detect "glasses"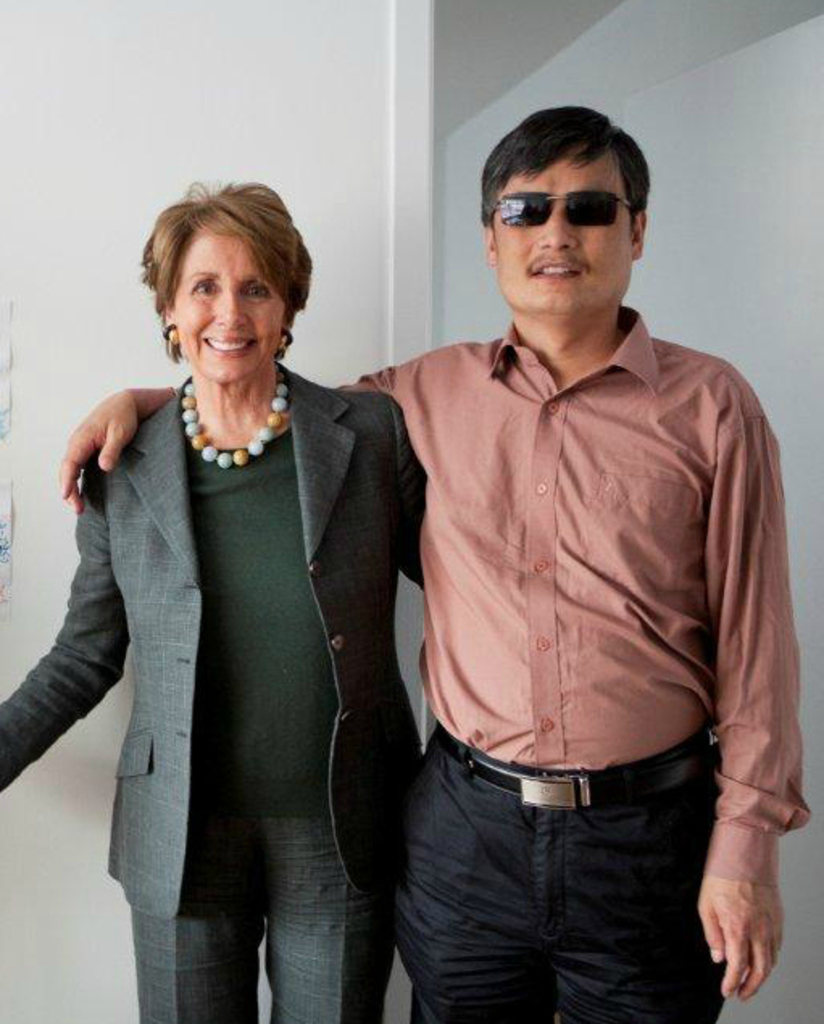
bbox=(492, 194, 642, 223)
